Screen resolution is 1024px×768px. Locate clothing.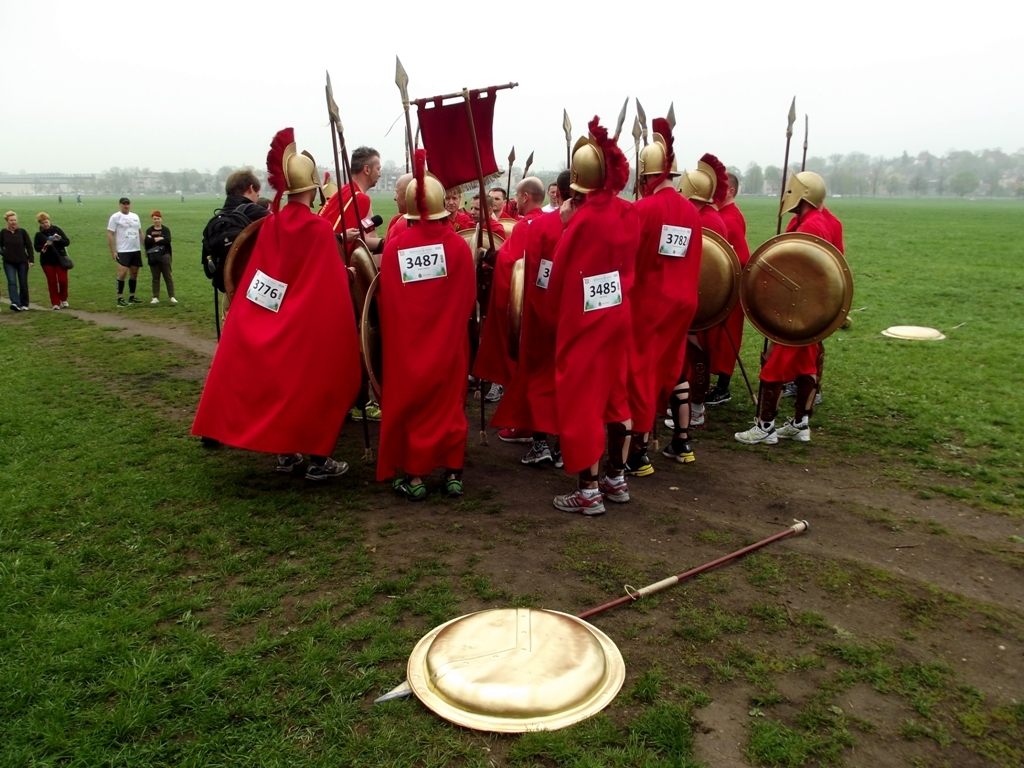
<region>29, 229, 67, 294</region>.
